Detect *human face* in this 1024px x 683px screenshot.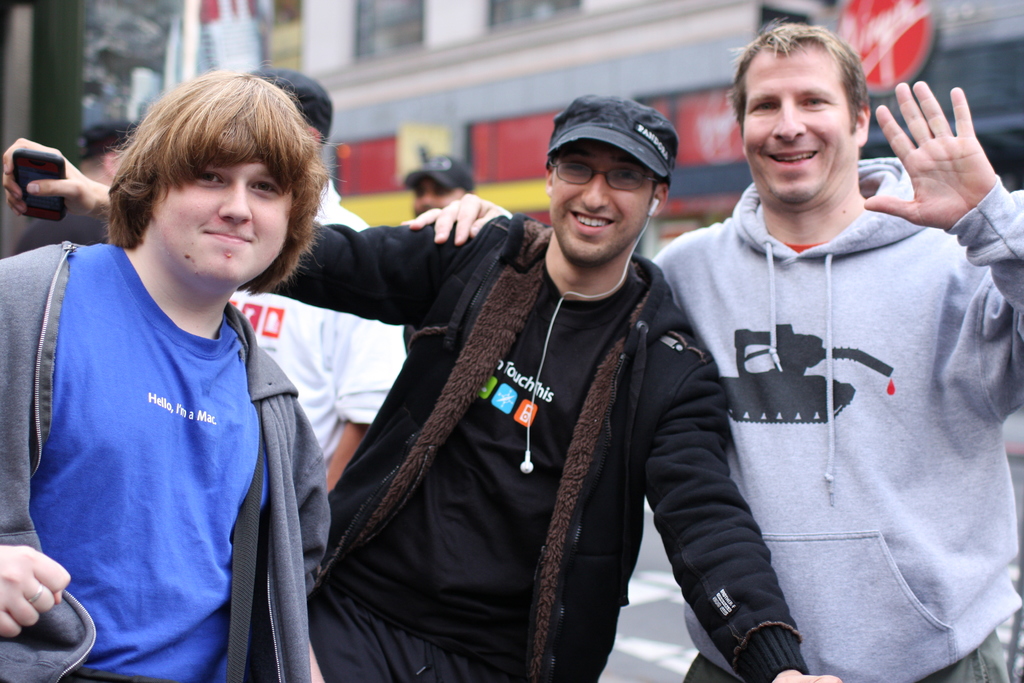
Detection: select_region(550, 145, 653, 259).
